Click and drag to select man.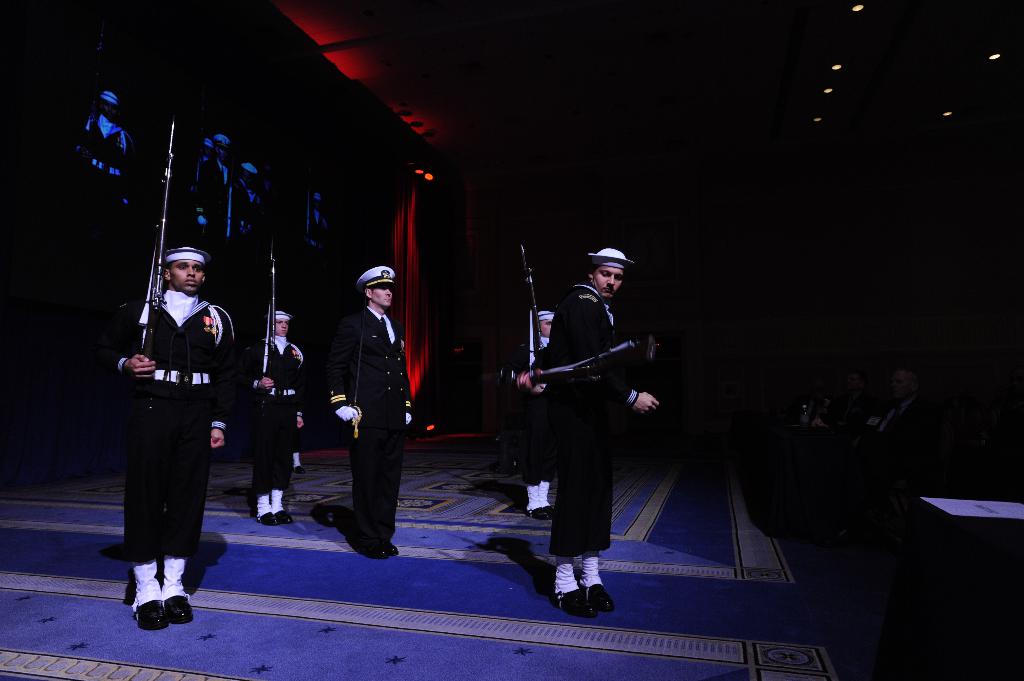
Selection: 323:262:414:561.
